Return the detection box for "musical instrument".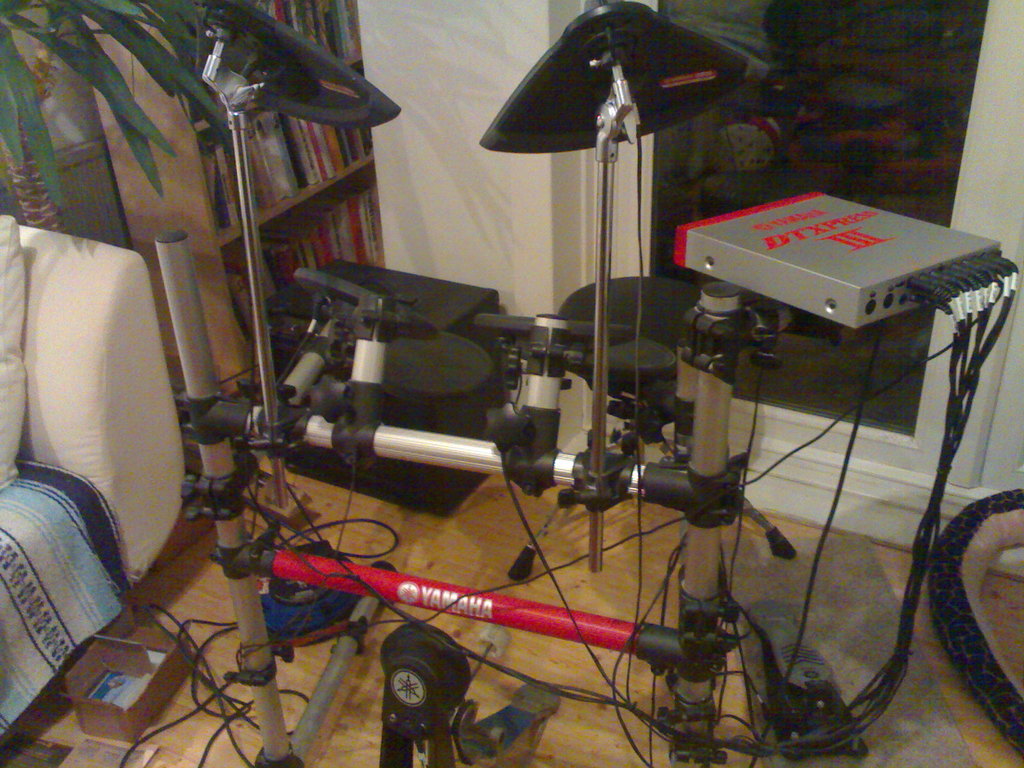
x1=369, y1=319, x2=505, y2=392.
